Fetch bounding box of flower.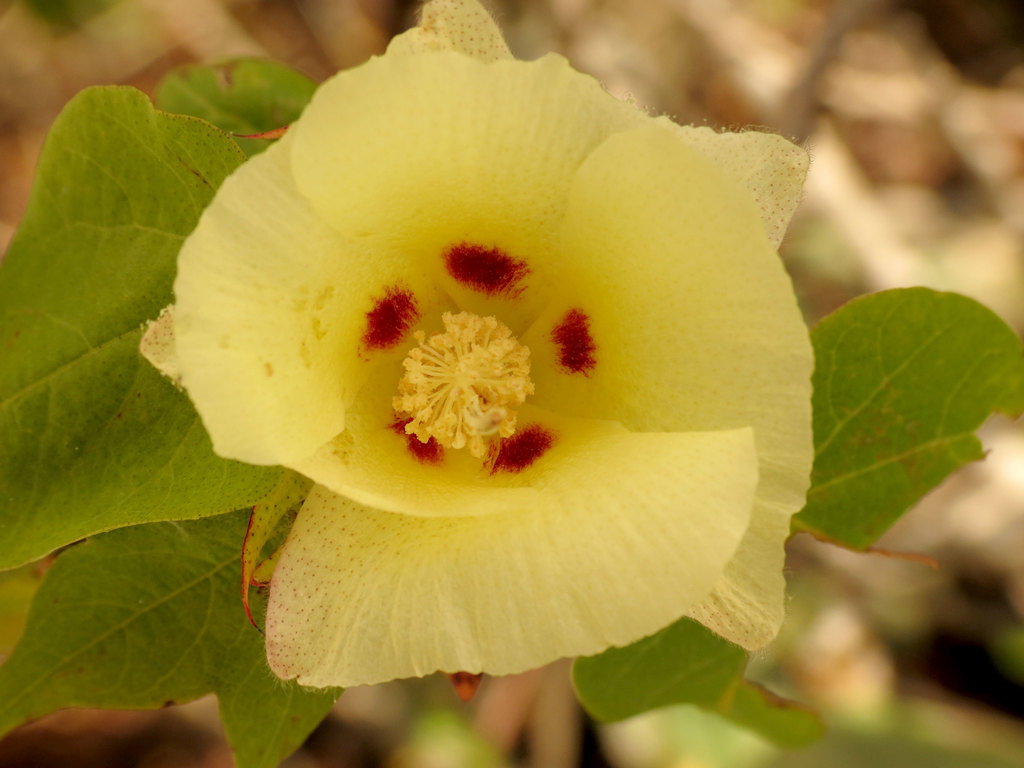
Bbox: Rect(136, 0, 809, 693).
